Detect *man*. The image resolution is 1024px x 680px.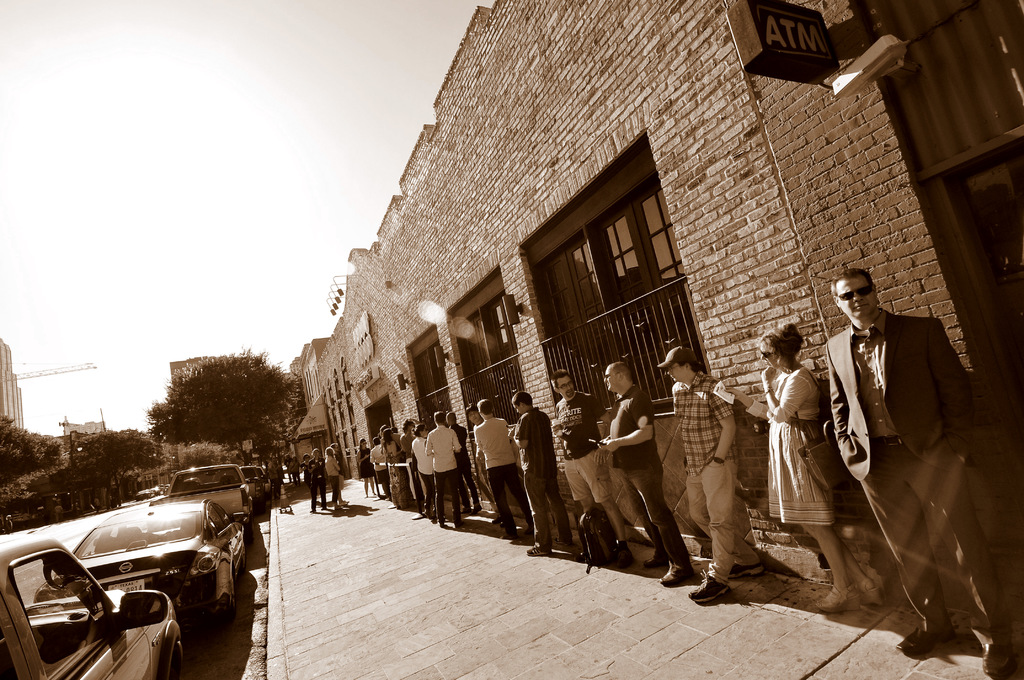
<region>426, 410, 465, 528</region>.
